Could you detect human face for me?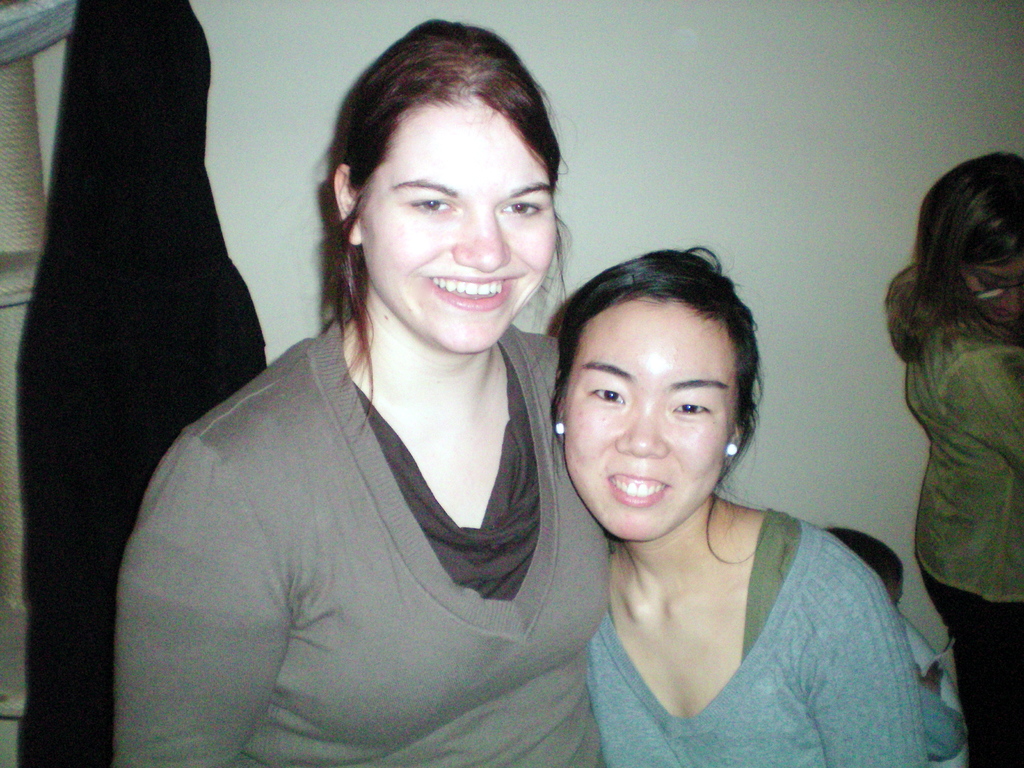
Detection result: pyautogui.locateOnScreen(561, 298, 734, 545).
